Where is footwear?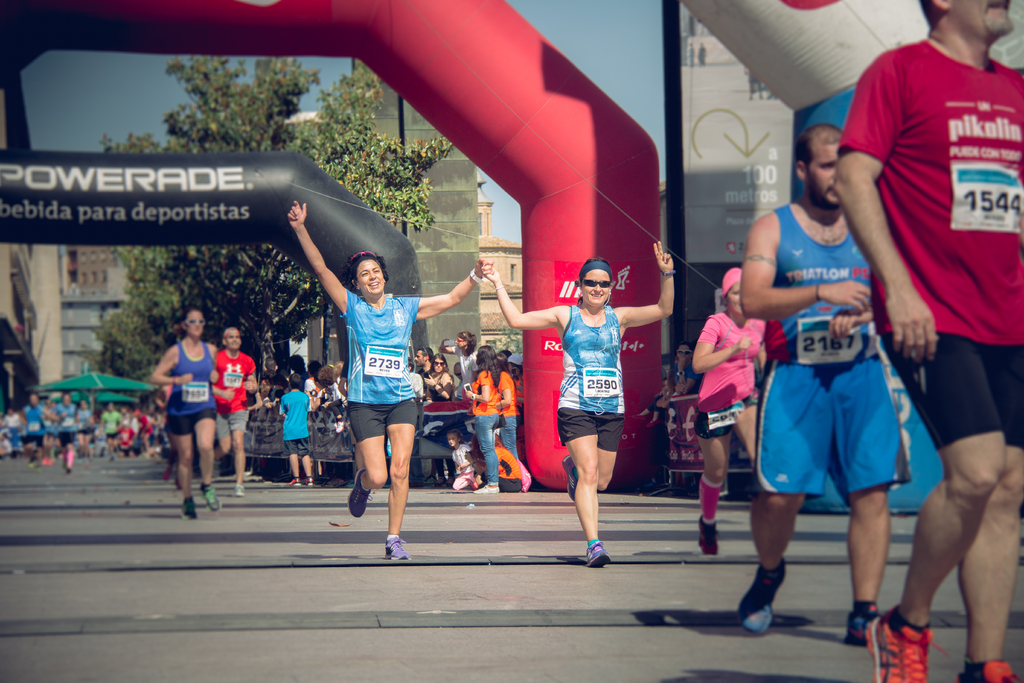
(285, 480, 300, 488).
